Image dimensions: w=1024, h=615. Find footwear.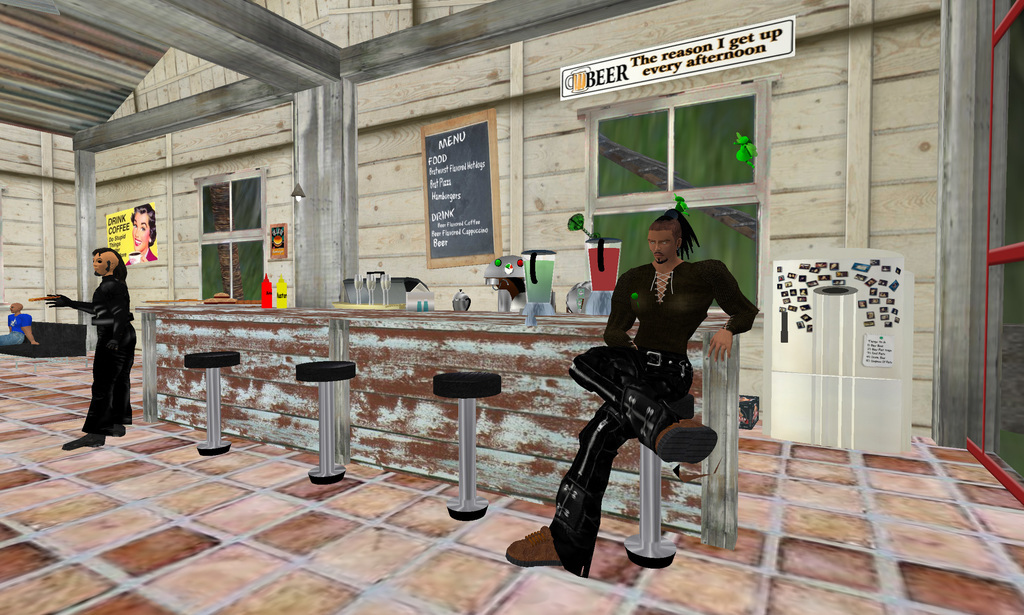
select_region(653, 416, 717, 463).
